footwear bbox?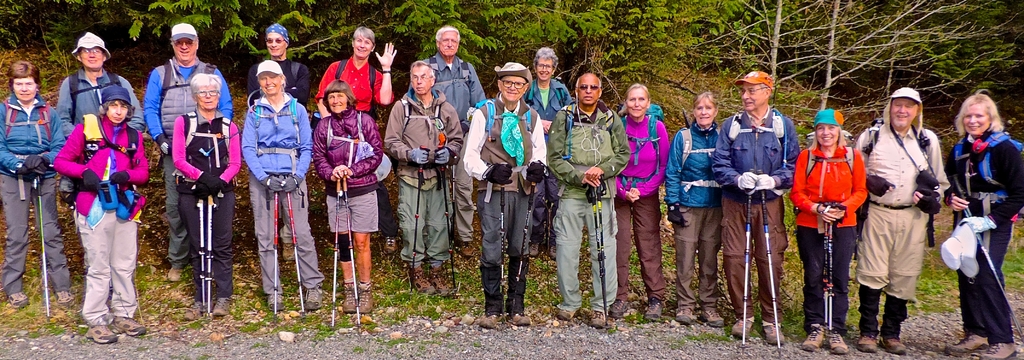
822, 325, 845, 353
